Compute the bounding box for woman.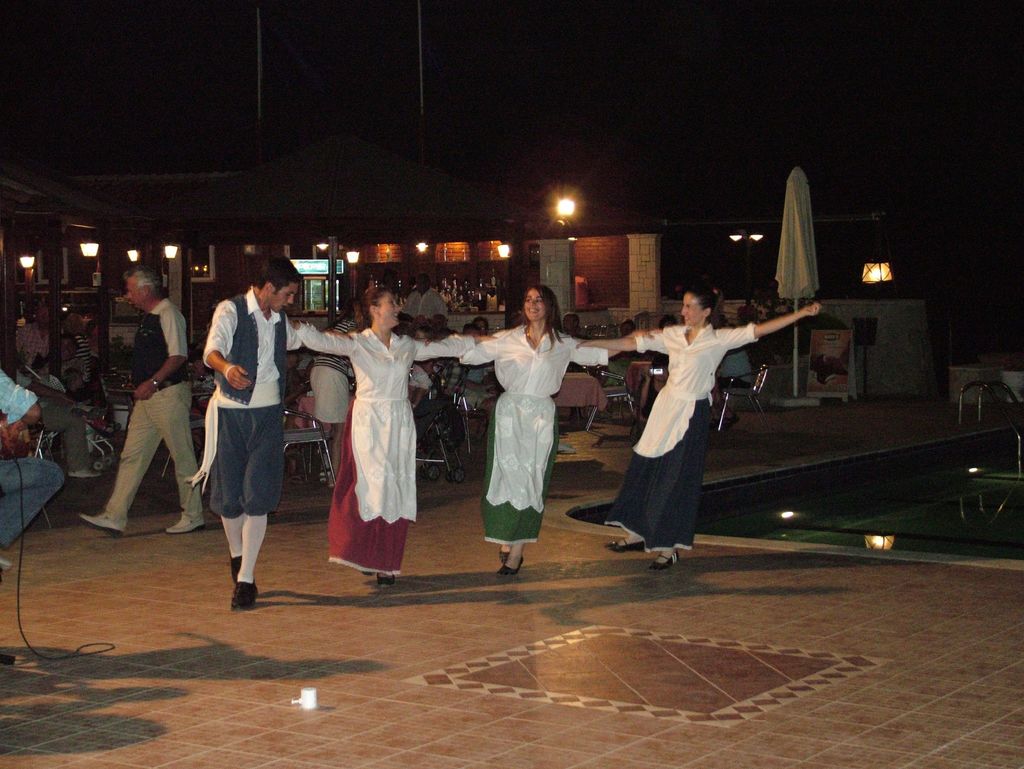
(x1=472, y1=293, x2=575, y2=569).
